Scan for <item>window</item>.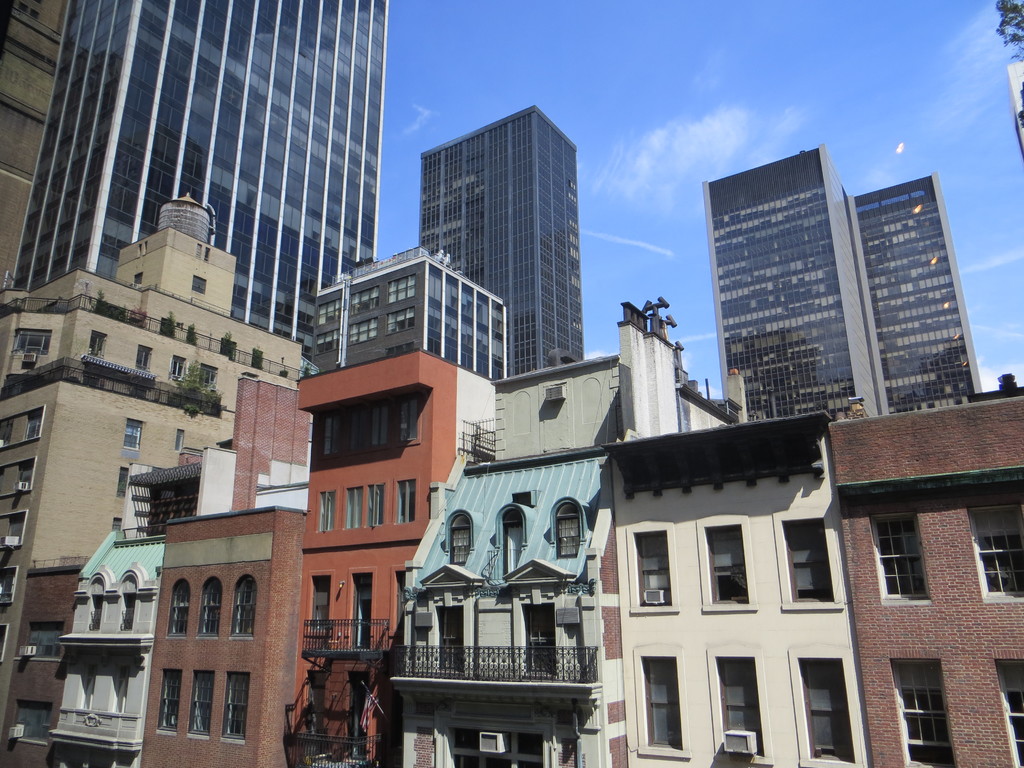
Scan result: 557, 507, 580, 557.
